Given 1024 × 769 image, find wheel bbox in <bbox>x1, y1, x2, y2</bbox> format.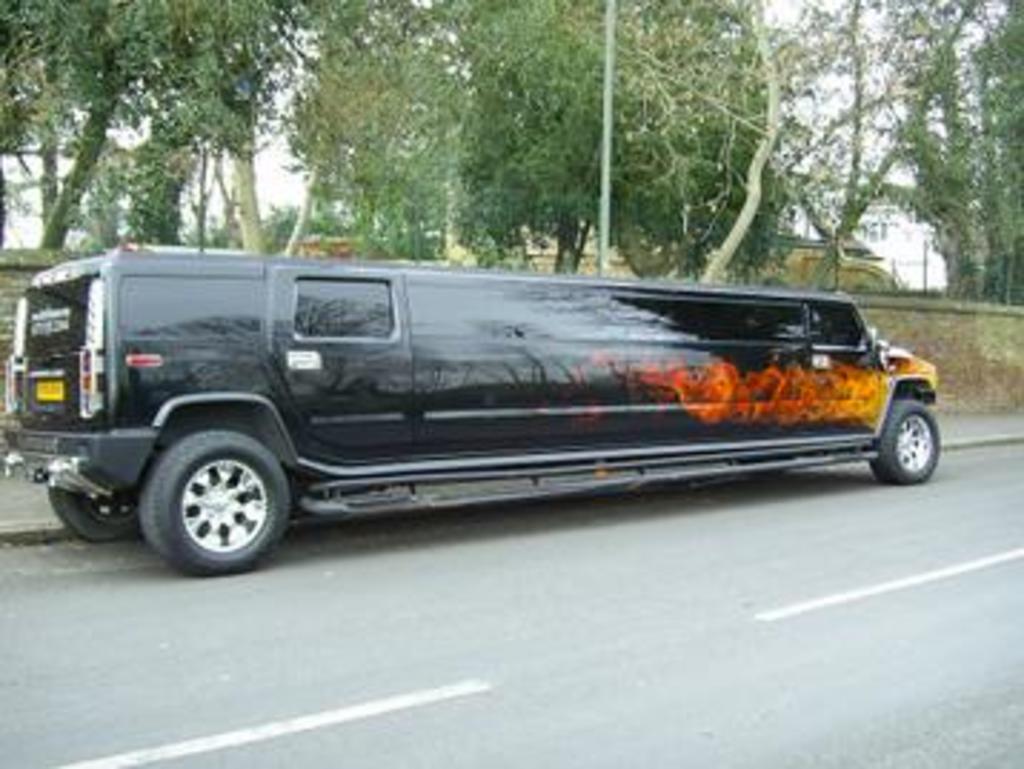
<bbox>137, 429, 289, 577</bbox>.
